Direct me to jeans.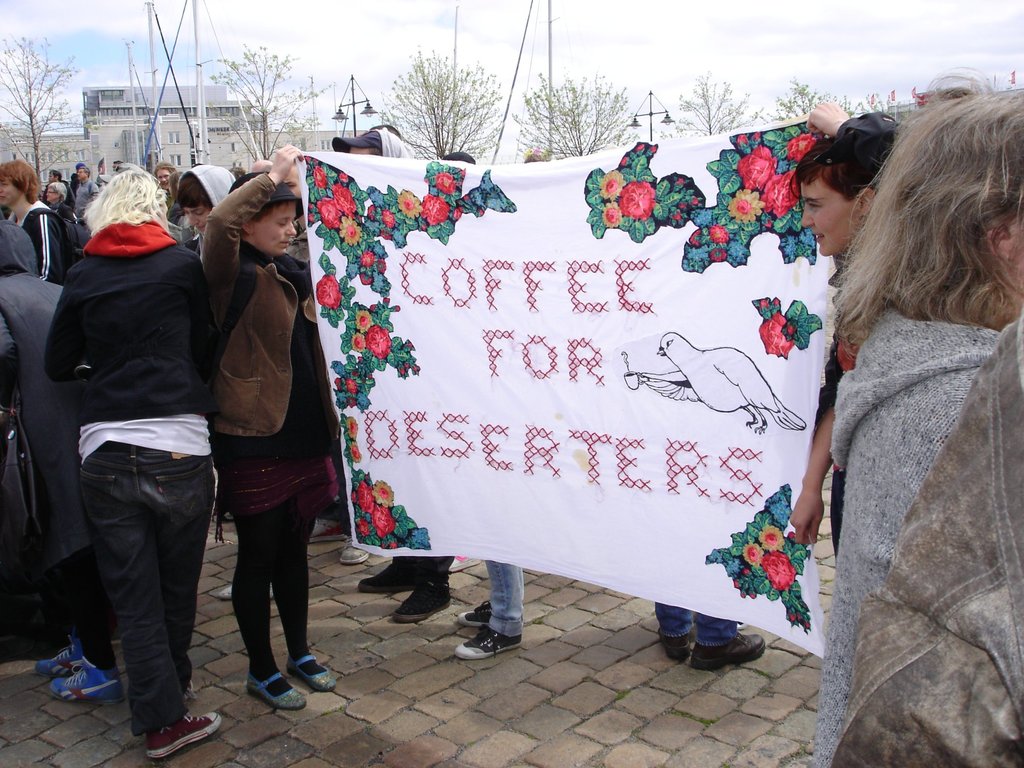
Direction: left=62, top=438, right=190, bottom=737.
